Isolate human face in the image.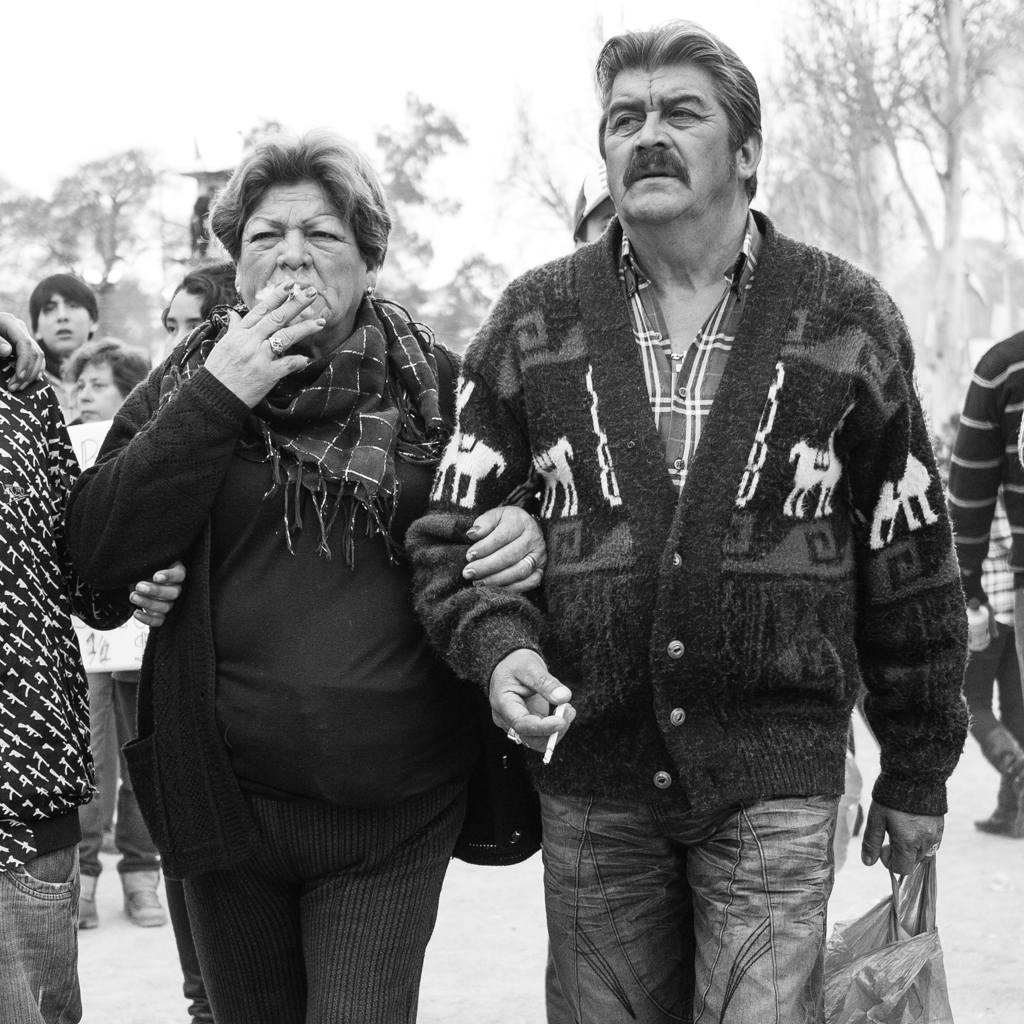
Isolated region: Rect(37, 294, 99, 356).
